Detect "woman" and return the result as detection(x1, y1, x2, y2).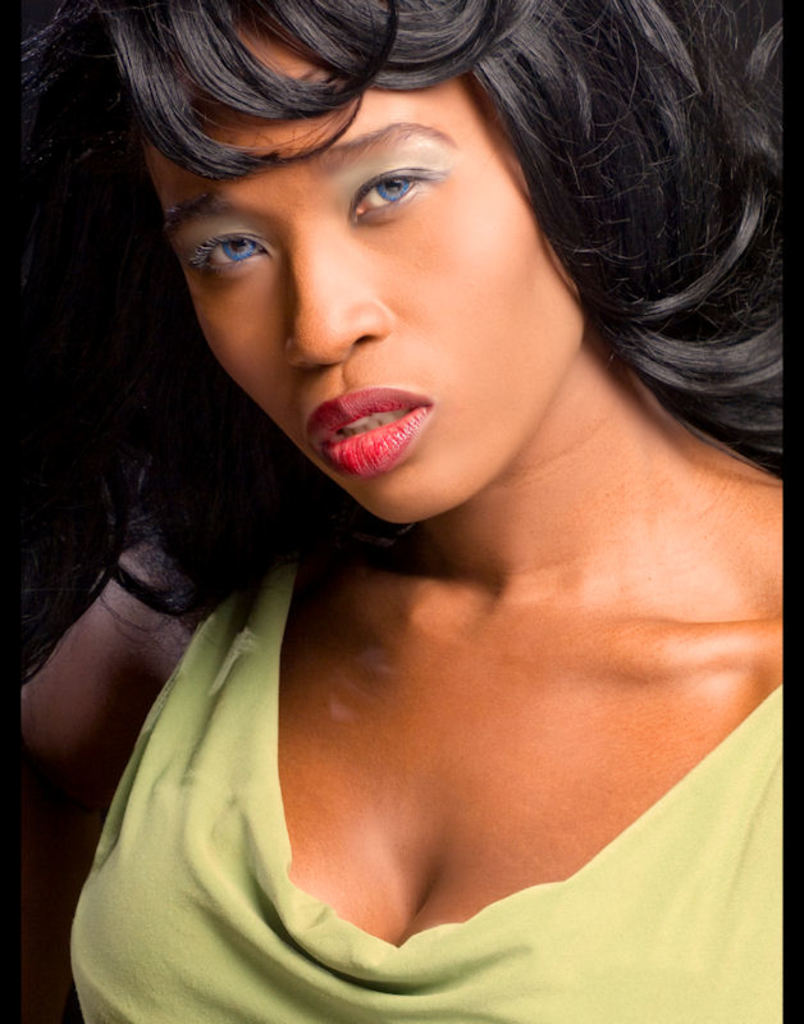
detection(18, 0, 795, 1023).
